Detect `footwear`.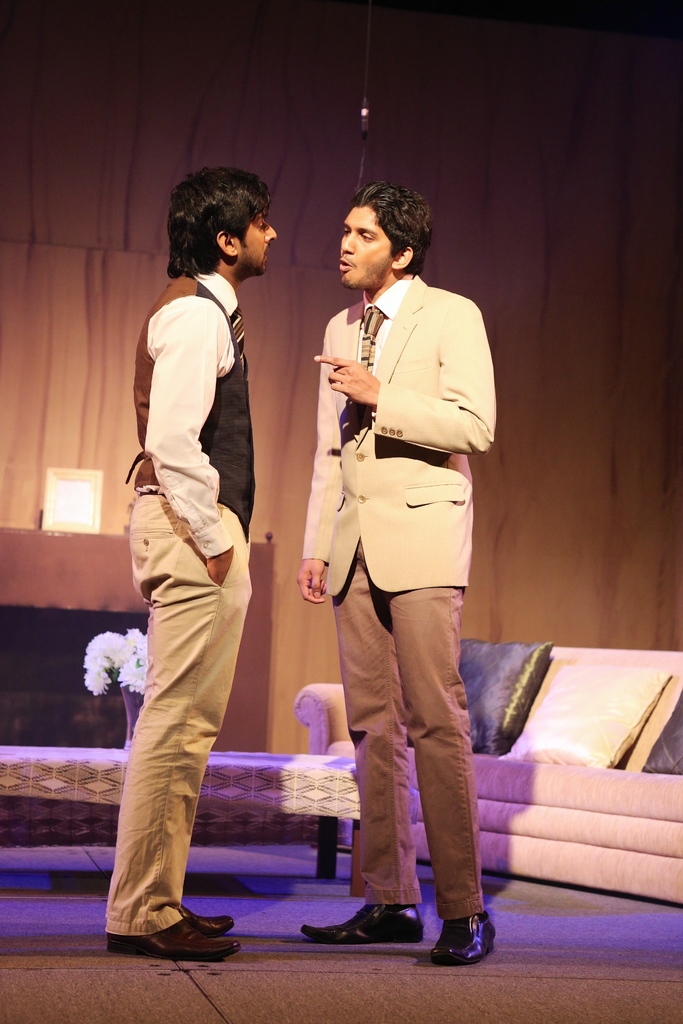
Detected at left=175, top=900, right=235, bottom=937.
